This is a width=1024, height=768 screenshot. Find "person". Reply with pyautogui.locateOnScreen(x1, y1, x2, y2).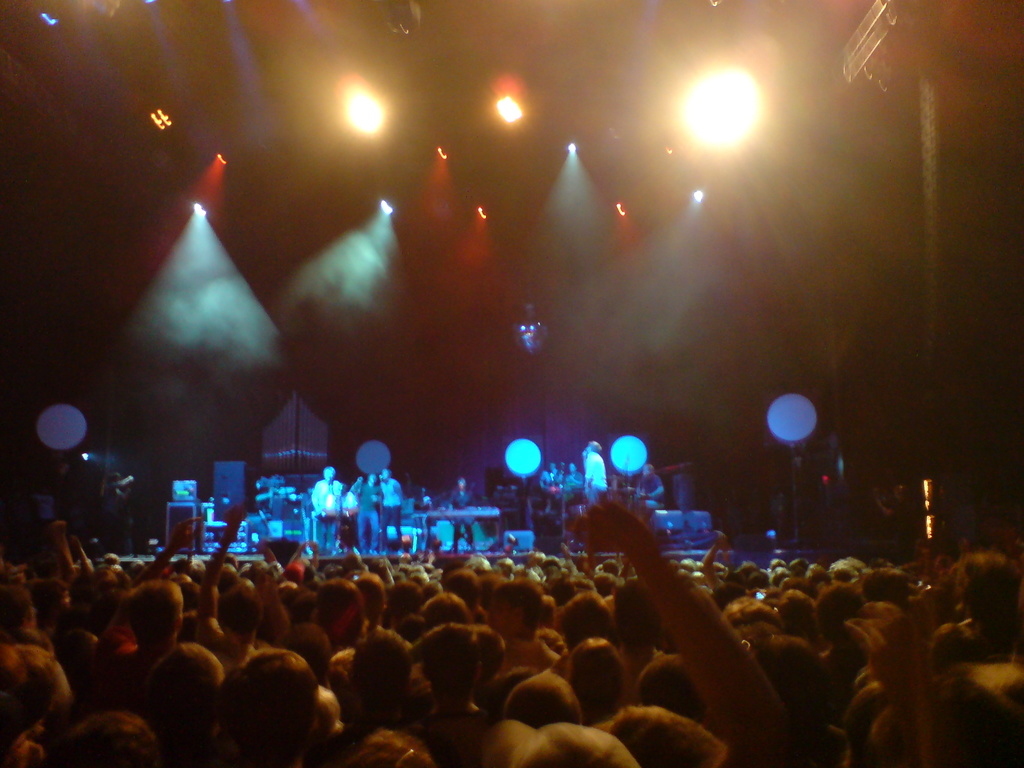
pyautogui.locateOnScreen(344, 482, 363, 556).
